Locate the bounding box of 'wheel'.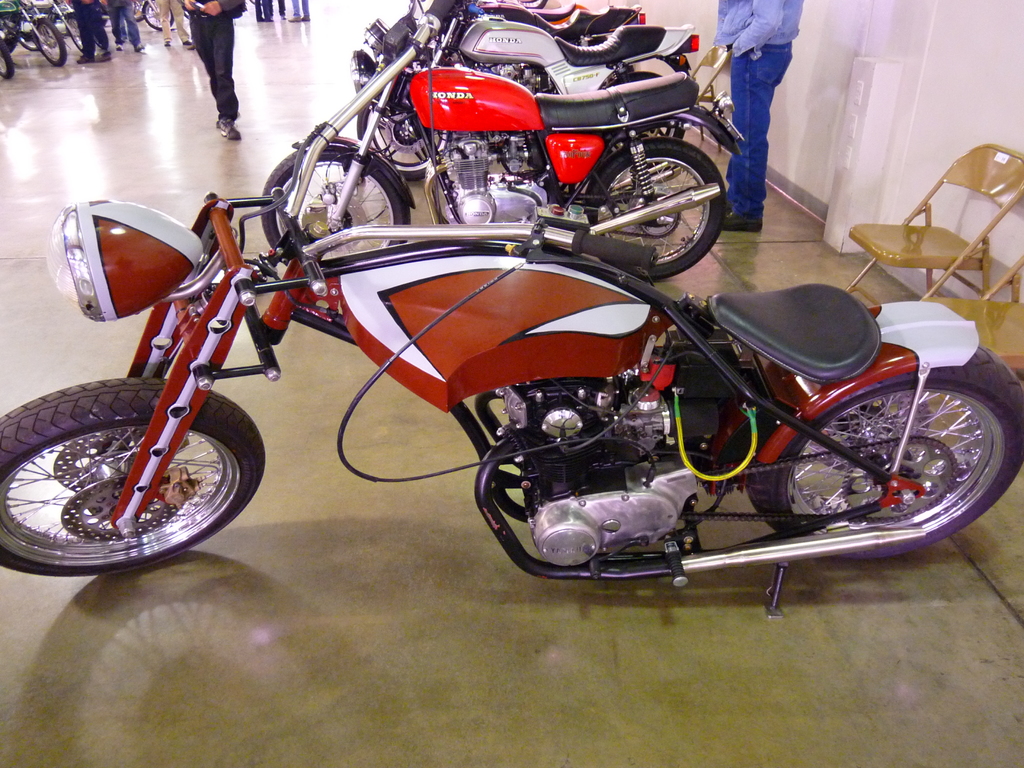
Bounding box: [0, 378, 266, 575].
